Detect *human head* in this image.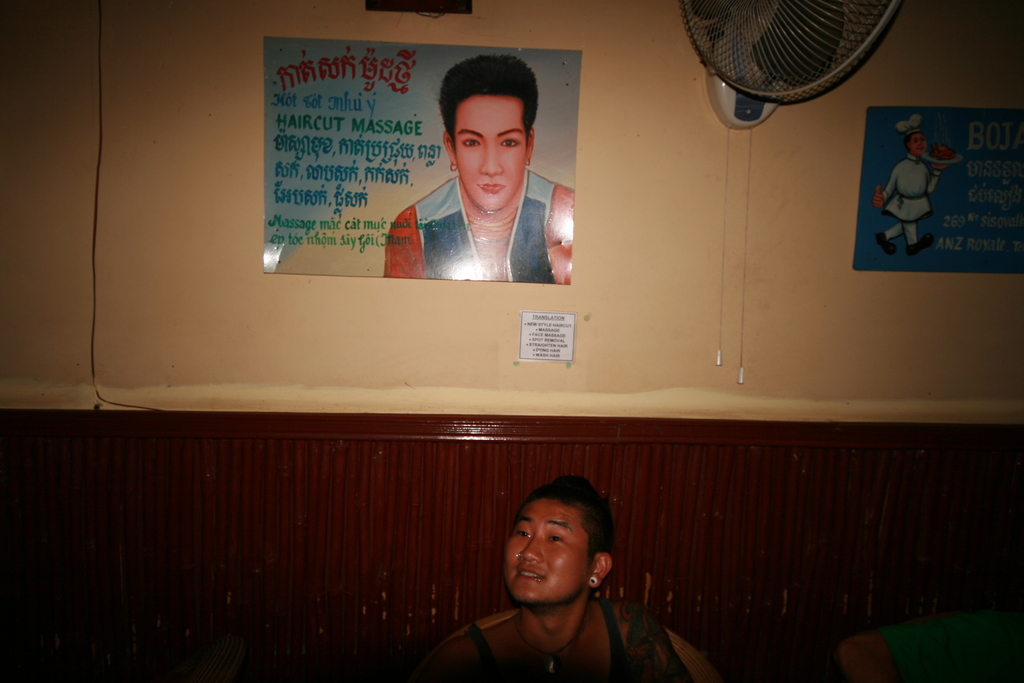
Detection: 898, 113, 927, 159.
